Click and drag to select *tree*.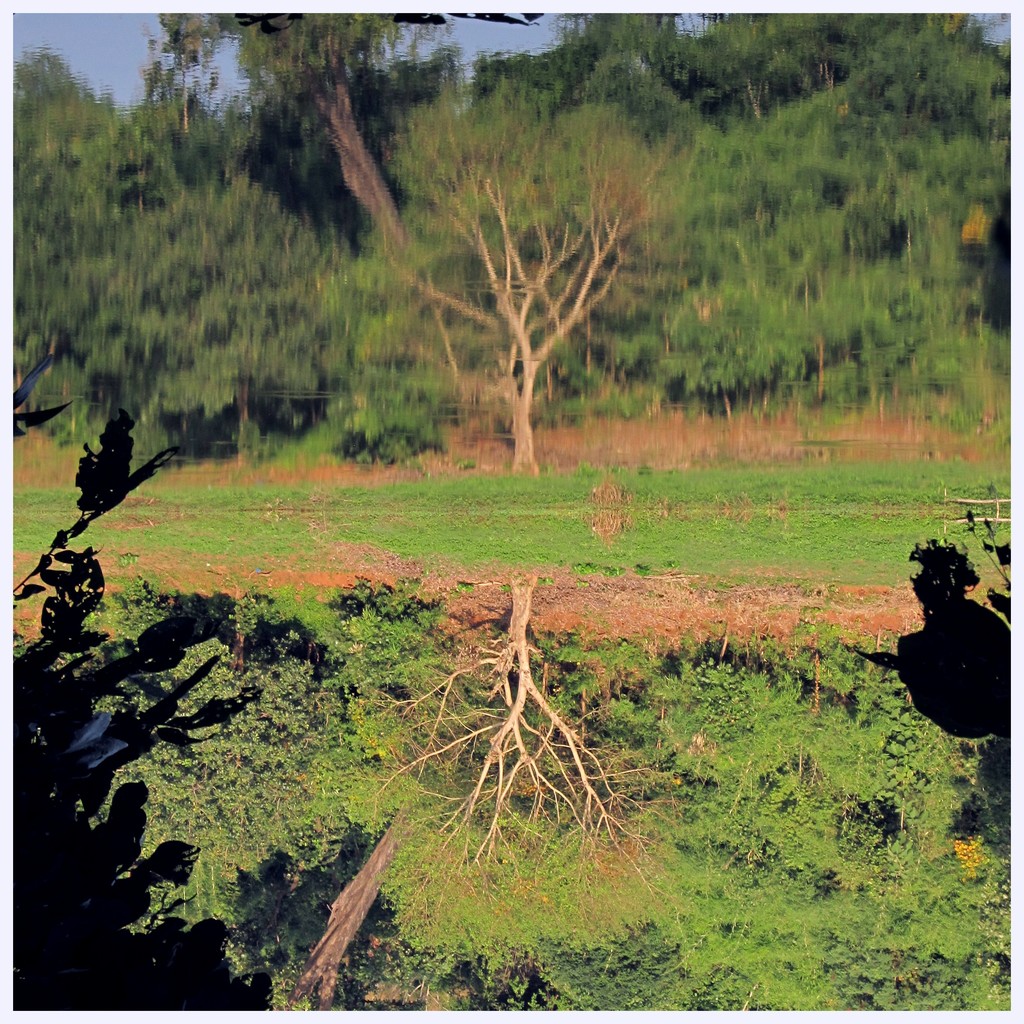
Selection: 398/112/660/467.
